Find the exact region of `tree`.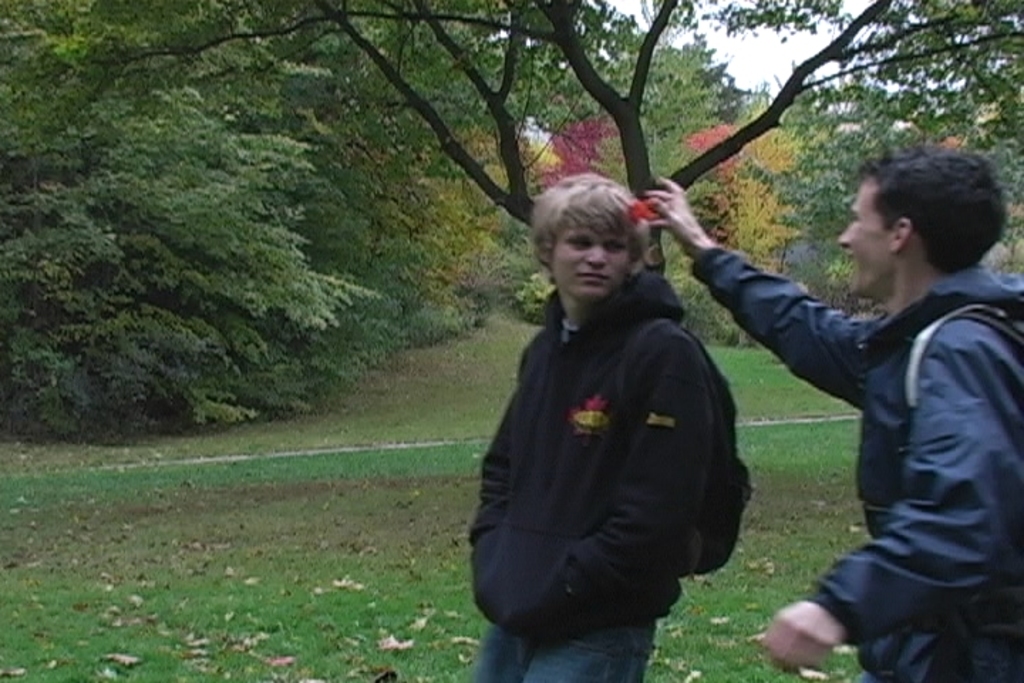
Exact region: (left=768, top=78, right=1023, bottom=286).
